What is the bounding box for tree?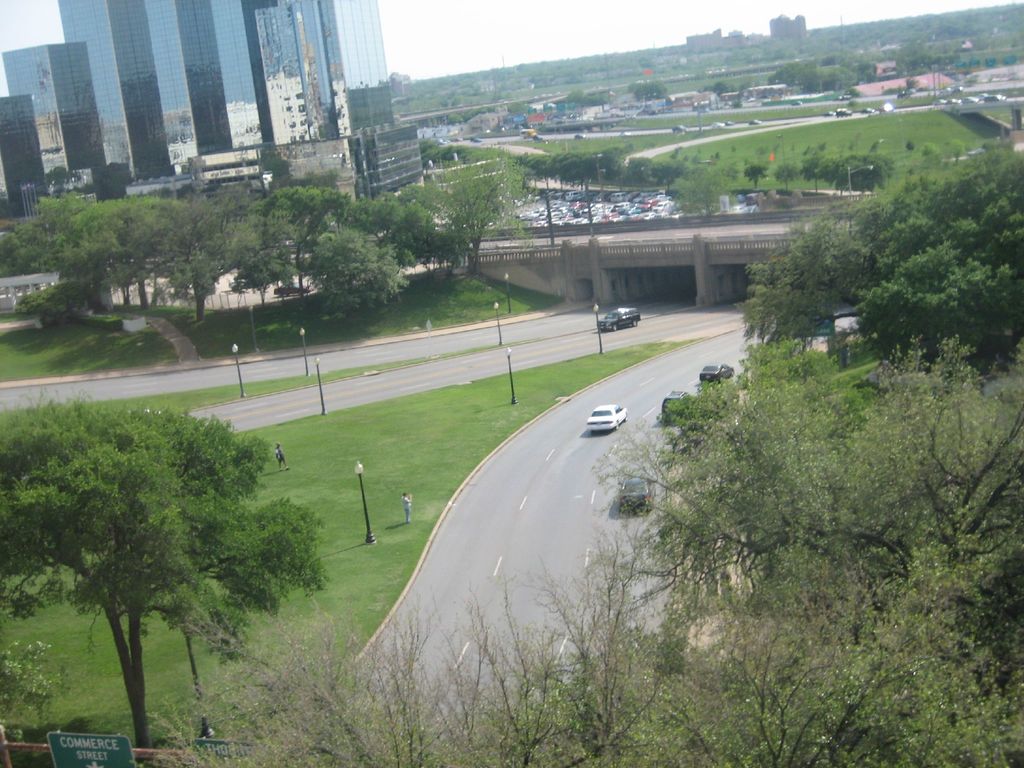
(0,636,57,725).
